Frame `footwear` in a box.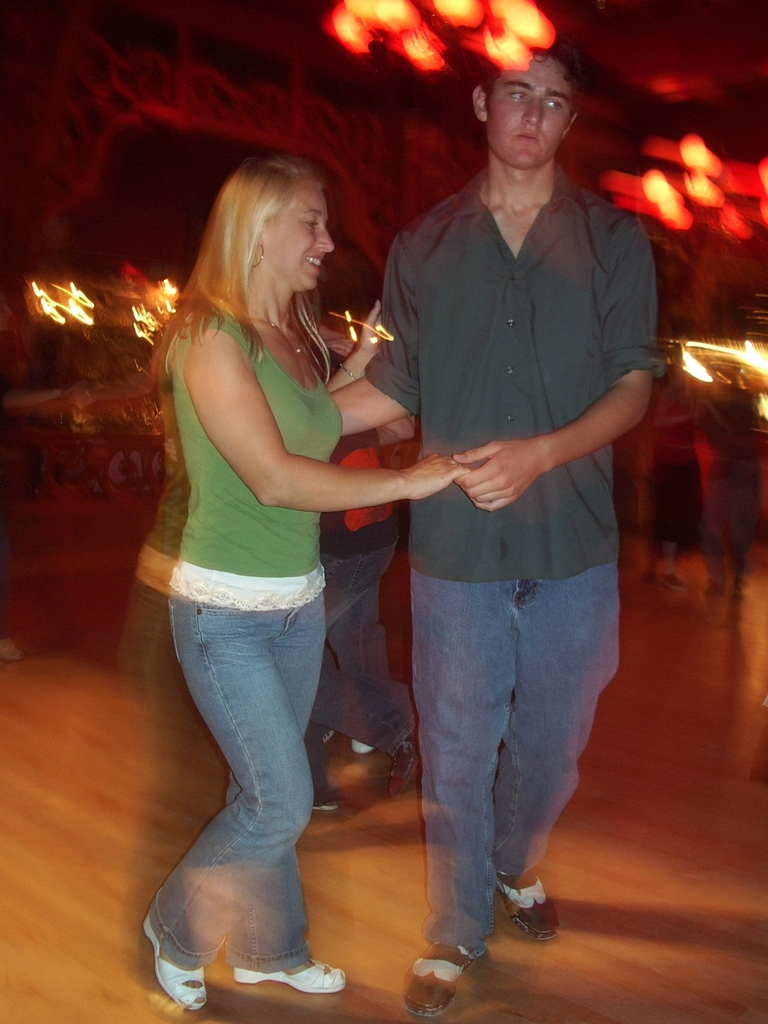
bbox=(399, 943, 472, 1022).
